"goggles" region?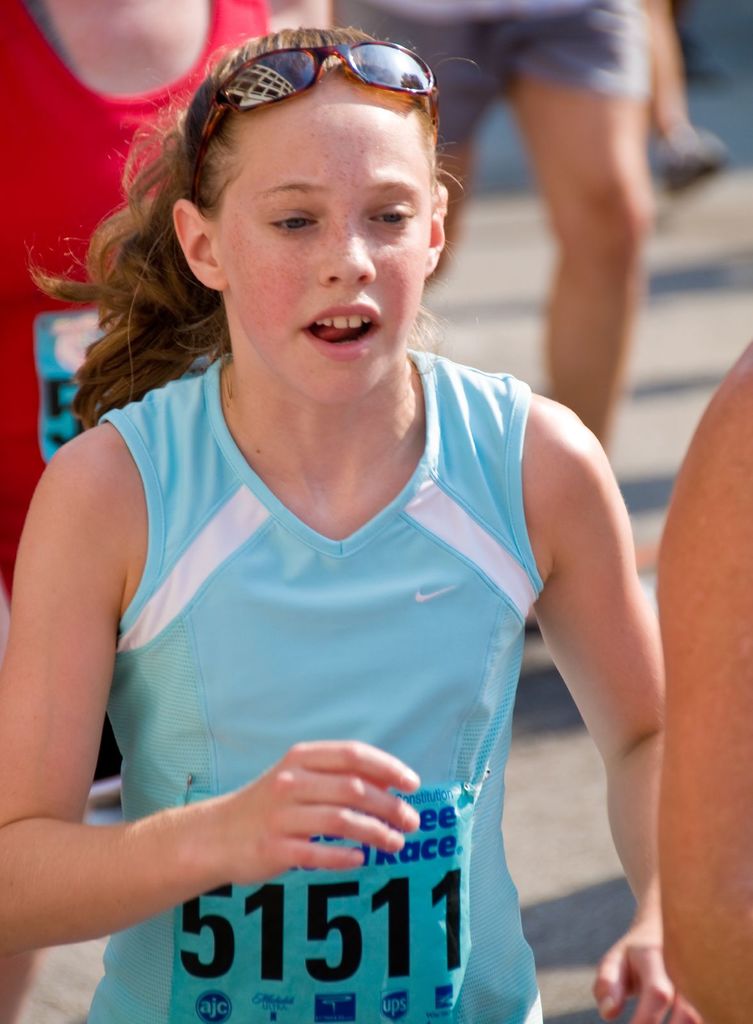
<region>175, 25, 452, 114</region>
